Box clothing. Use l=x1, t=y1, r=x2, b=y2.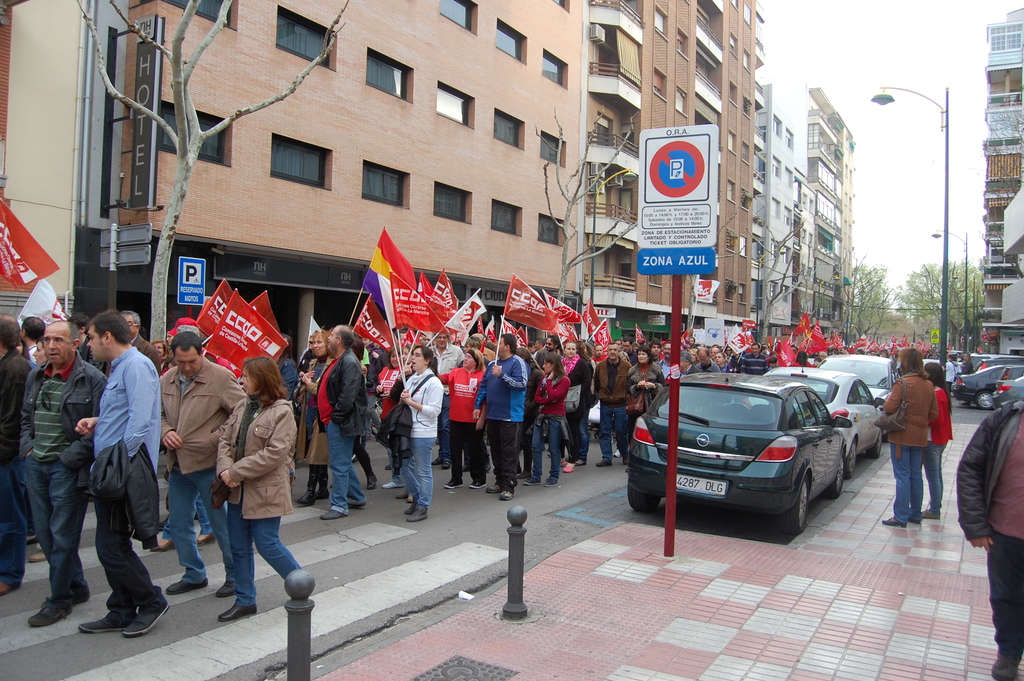
l=535, t=376, r=568, b=473.
